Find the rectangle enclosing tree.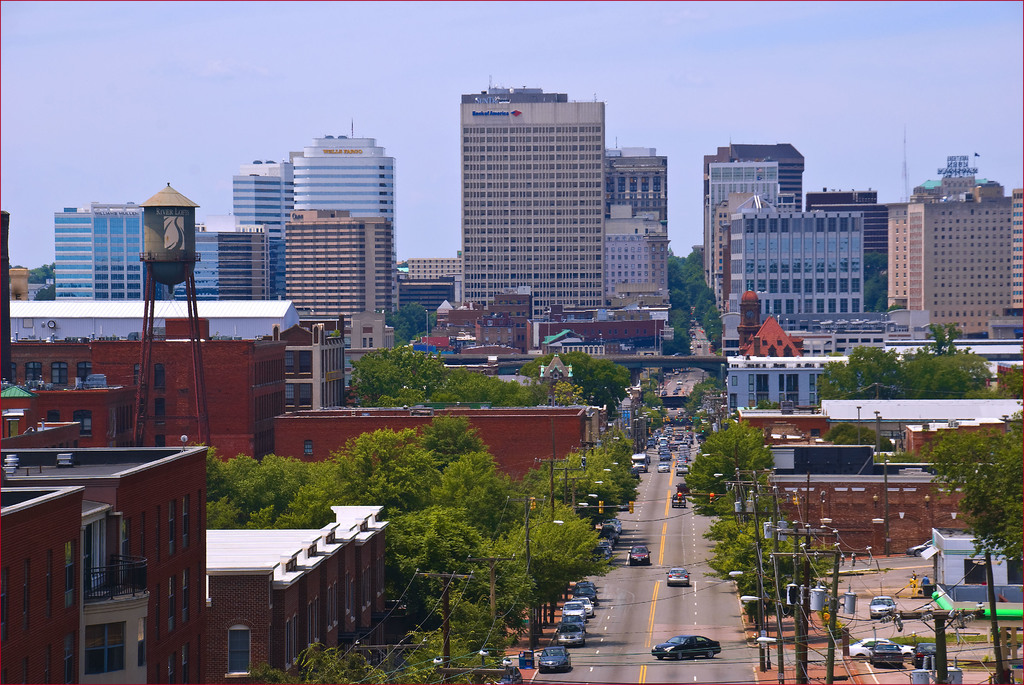
BBox(879, 392, 1023, 563).
